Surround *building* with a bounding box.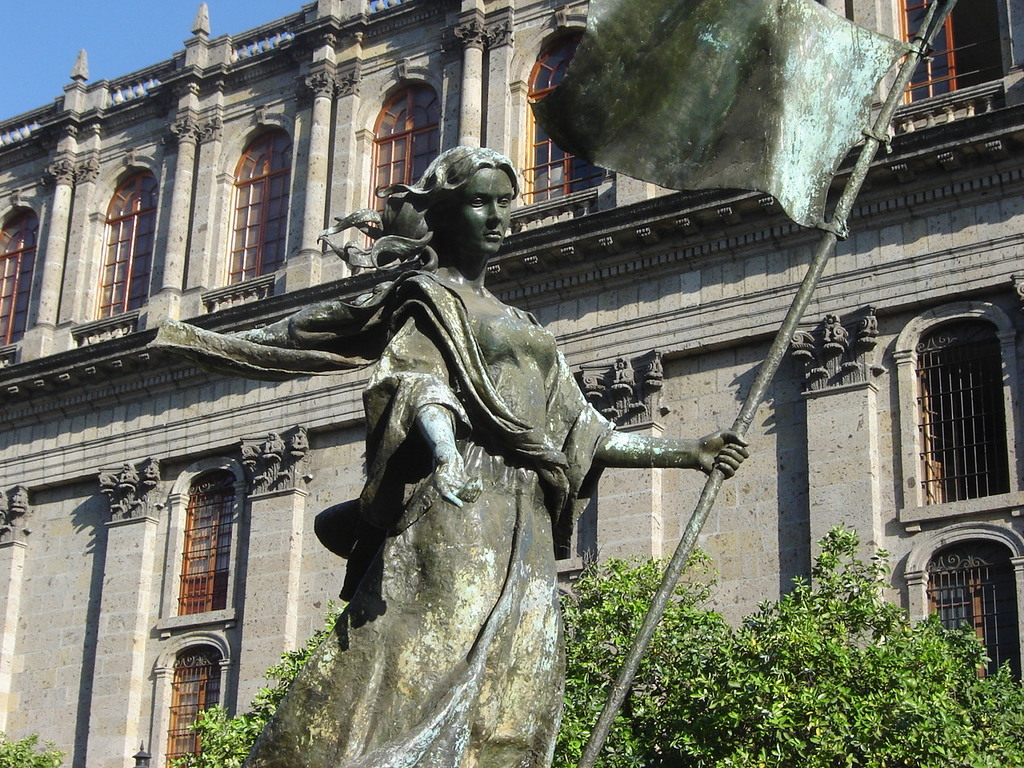
[0, 2, 1023, 767].
